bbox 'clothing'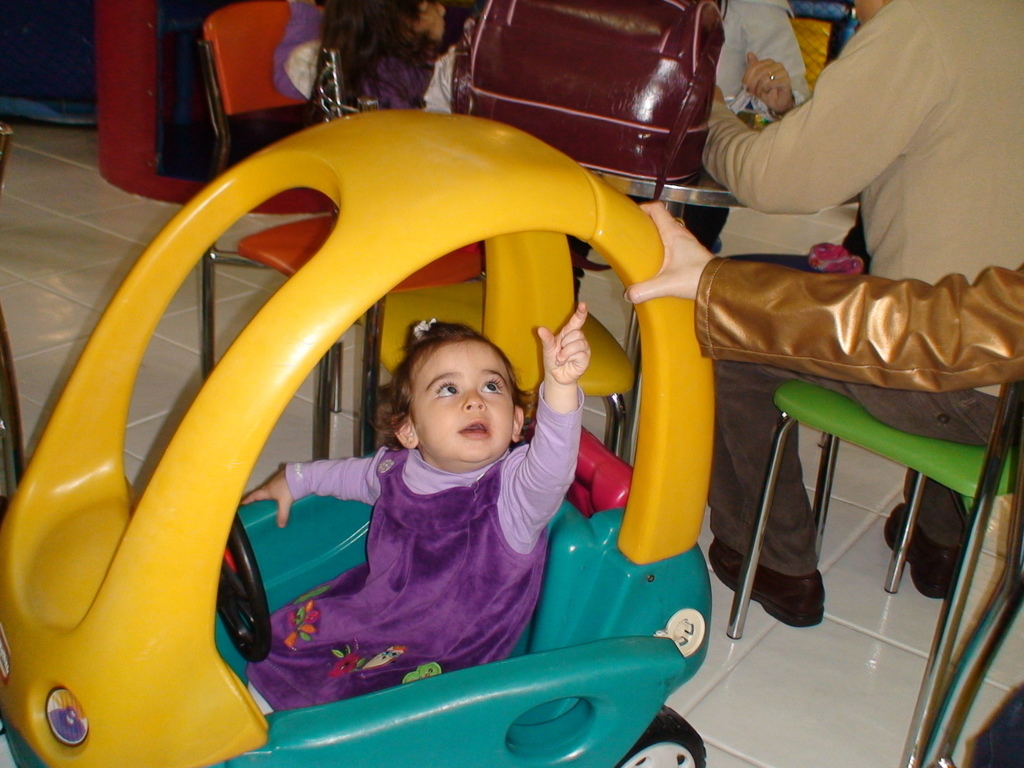
l=698, t=1, r=1023, b=584
